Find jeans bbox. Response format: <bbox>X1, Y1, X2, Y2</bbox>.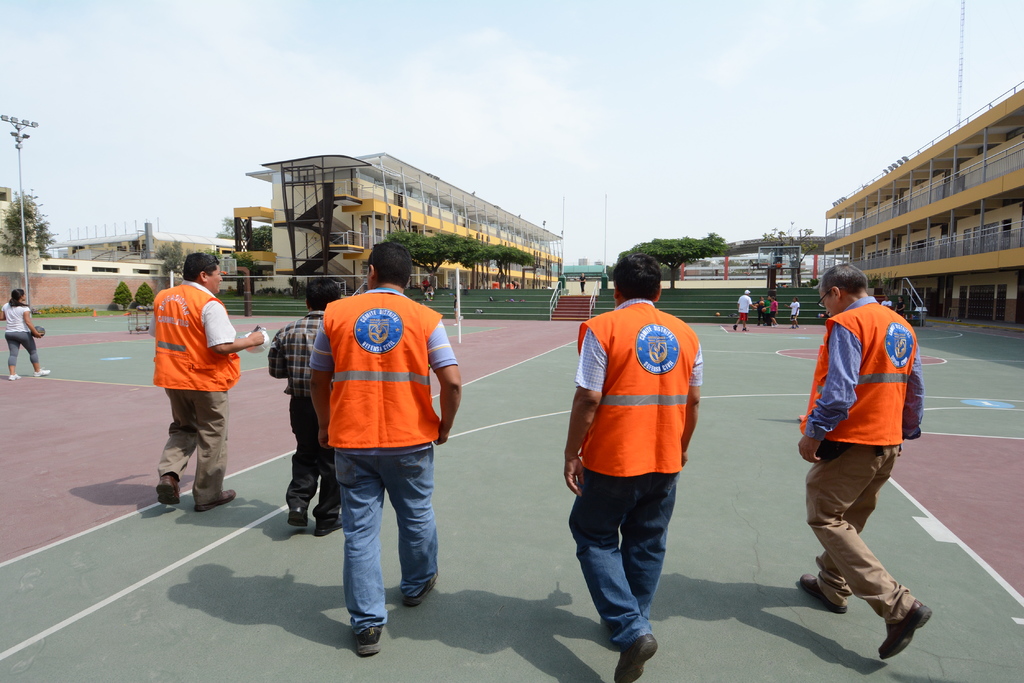
<bbox>8, 332, 40, 365</bbox>.
